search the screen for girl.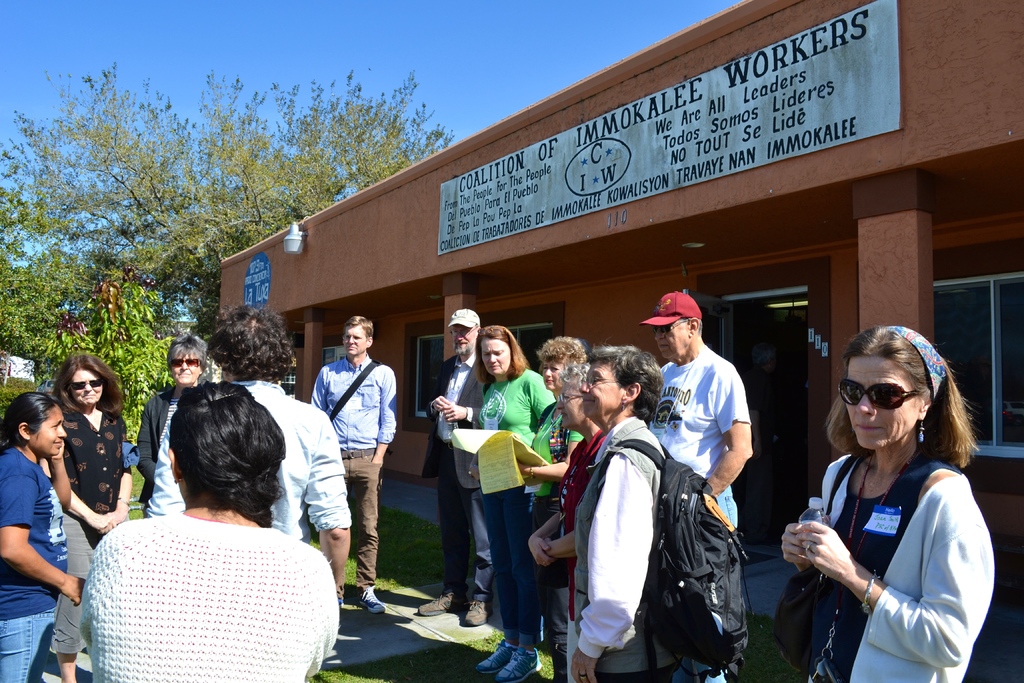
Found at (0,390,84,682).
